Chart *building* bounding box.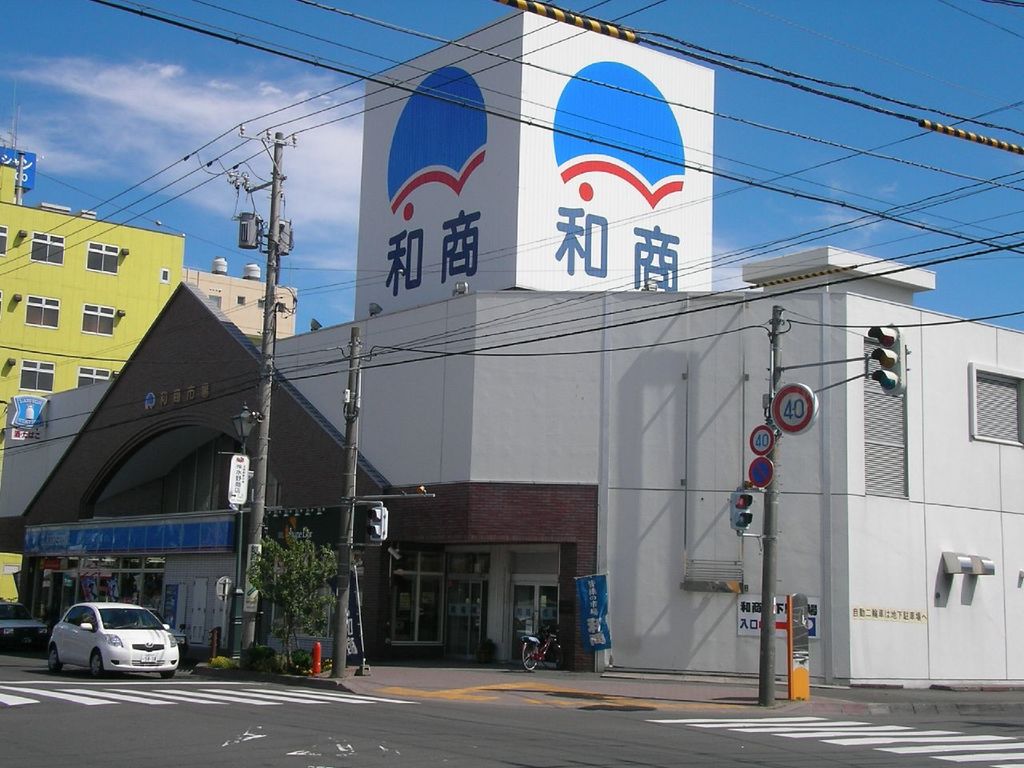
Charted: <region>180, 256, 294, 336</region>.
